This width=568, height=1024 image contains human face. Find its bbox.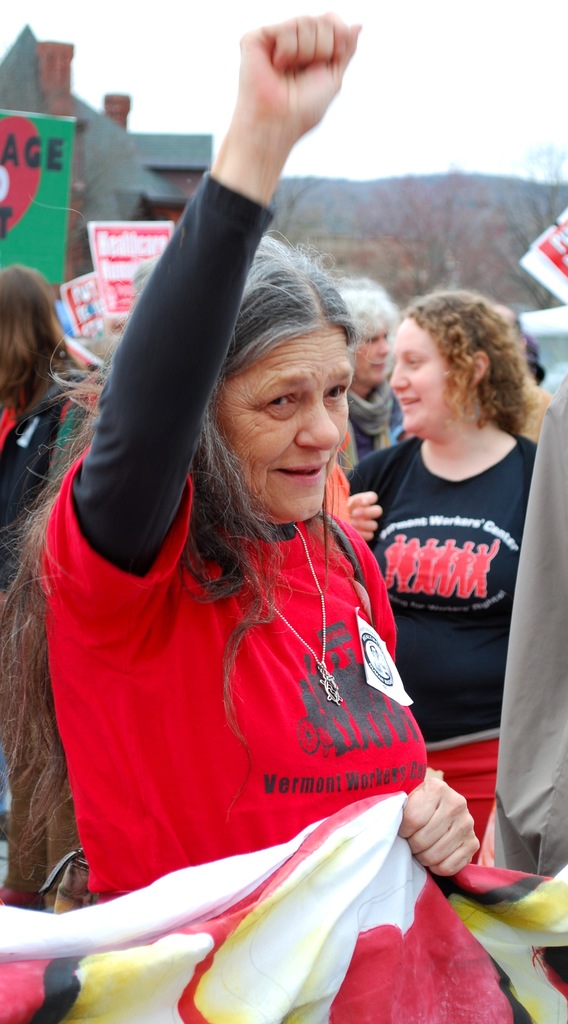
<region>363, 330, 387, 390</region>.
